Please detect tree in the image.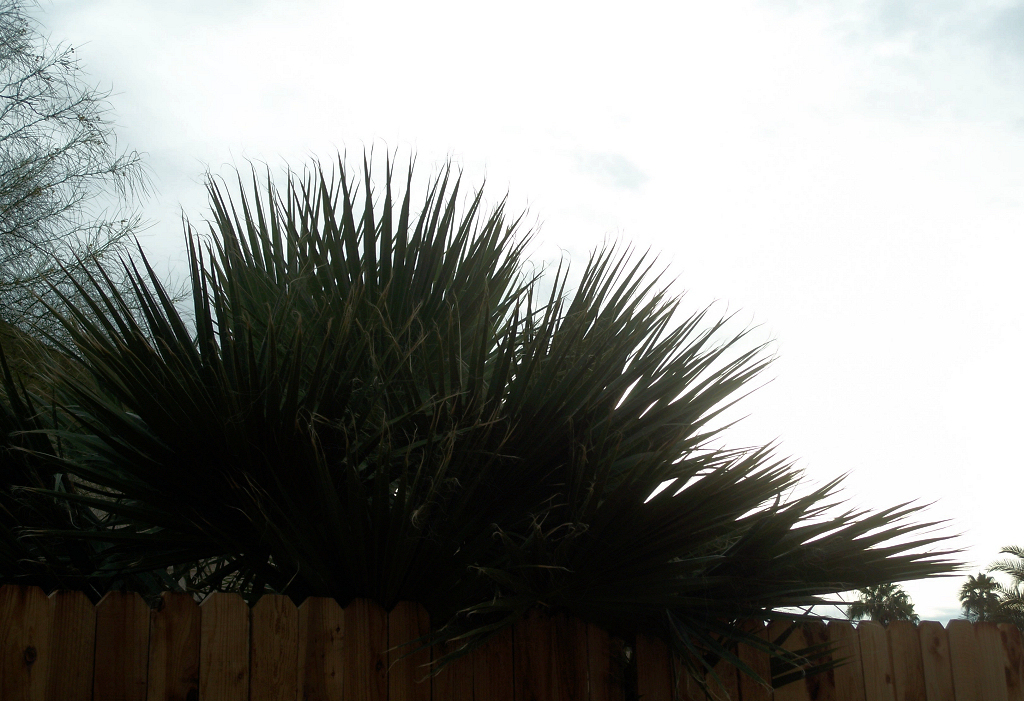
detection(1000, 526, 1023, 632).
